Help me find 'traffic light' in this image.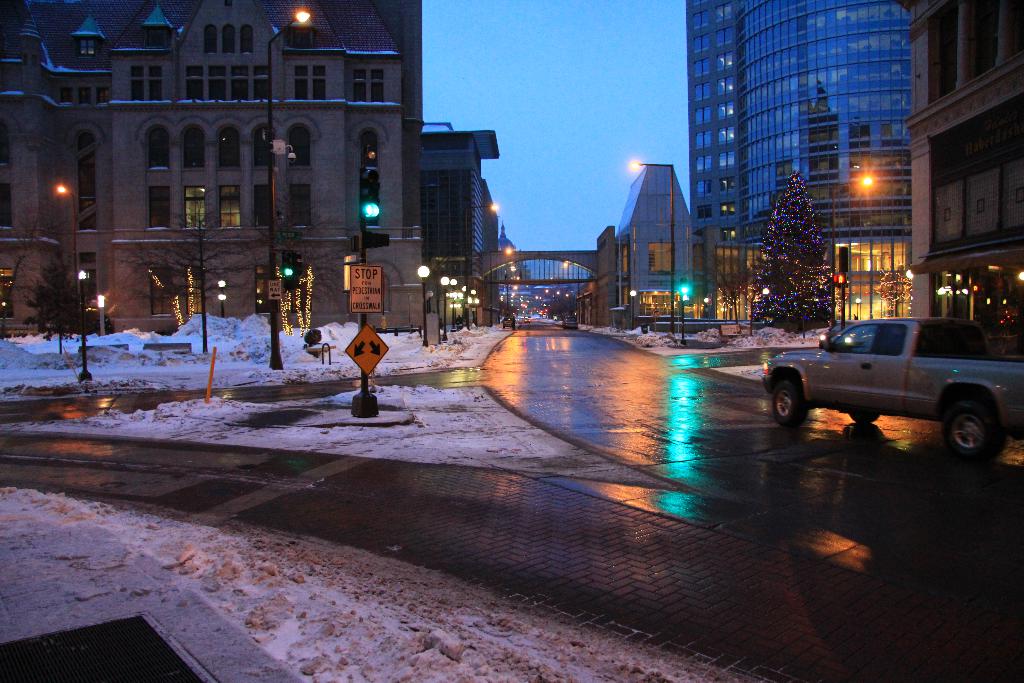
Found it: locate(840, 247, 847, 274).
